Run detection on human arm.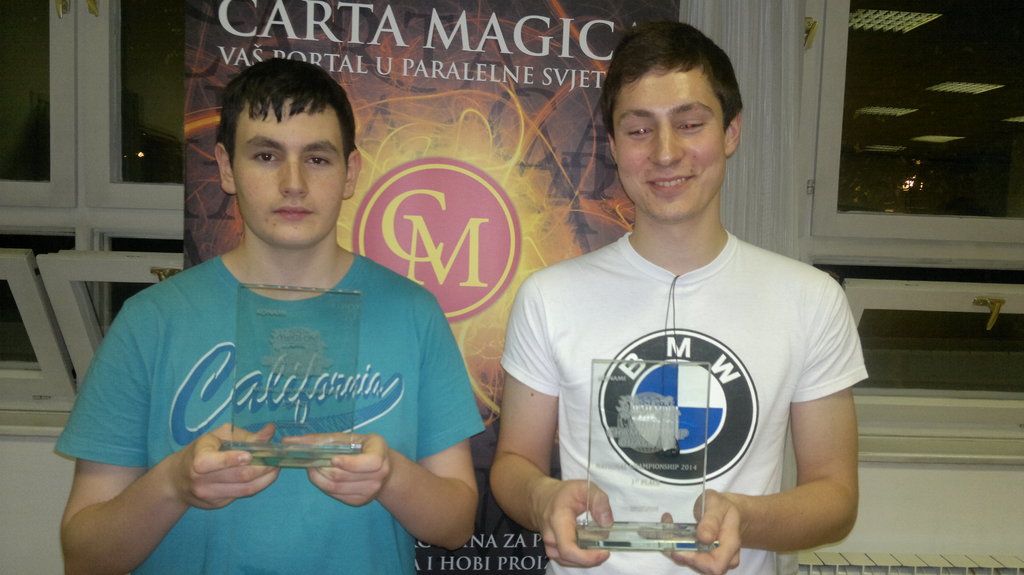
Result: [left=59, top=315, right=278, bottom=574].
